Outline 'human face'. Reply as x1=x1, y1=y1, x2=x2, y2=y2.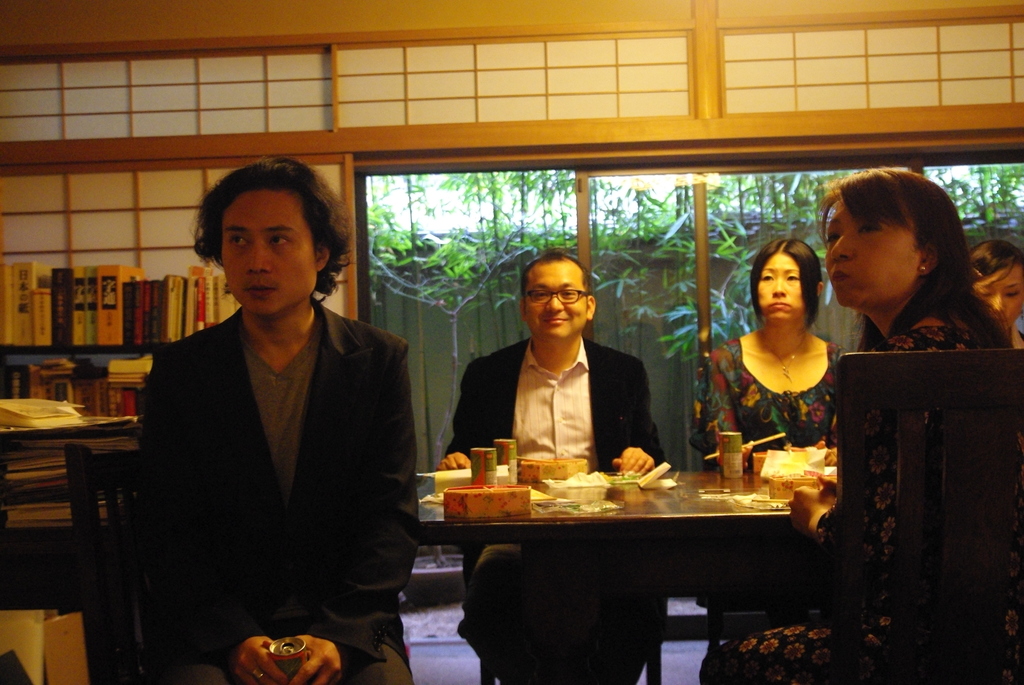
x1=529, y1=261, x2=588, y2=340.
